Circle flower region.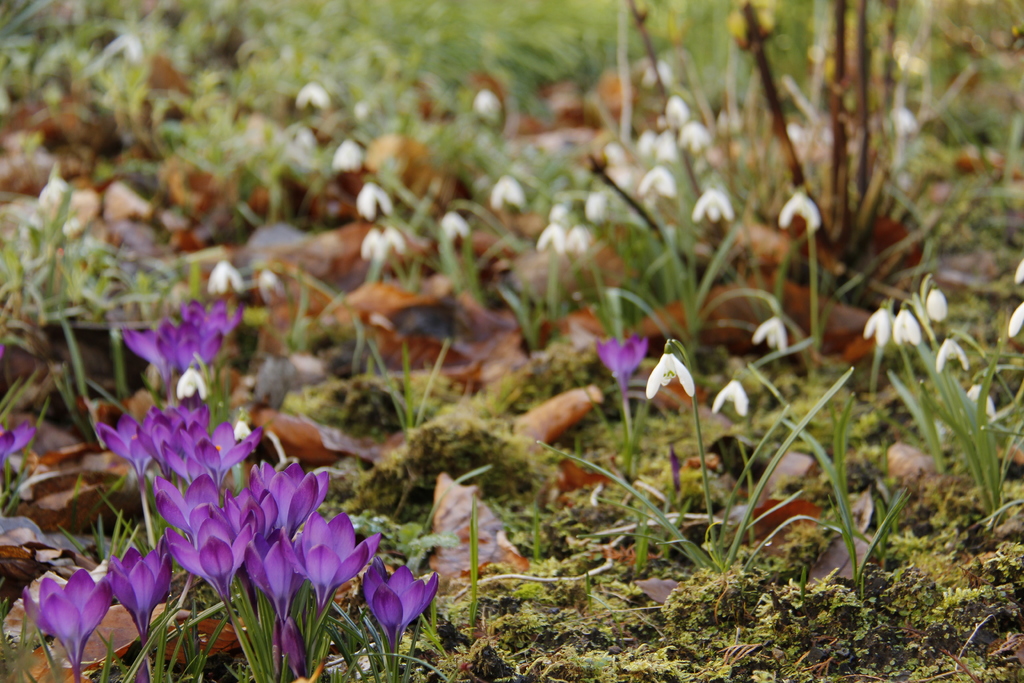
Region: [x1=712, y1=377, x2=752, y2=419].
